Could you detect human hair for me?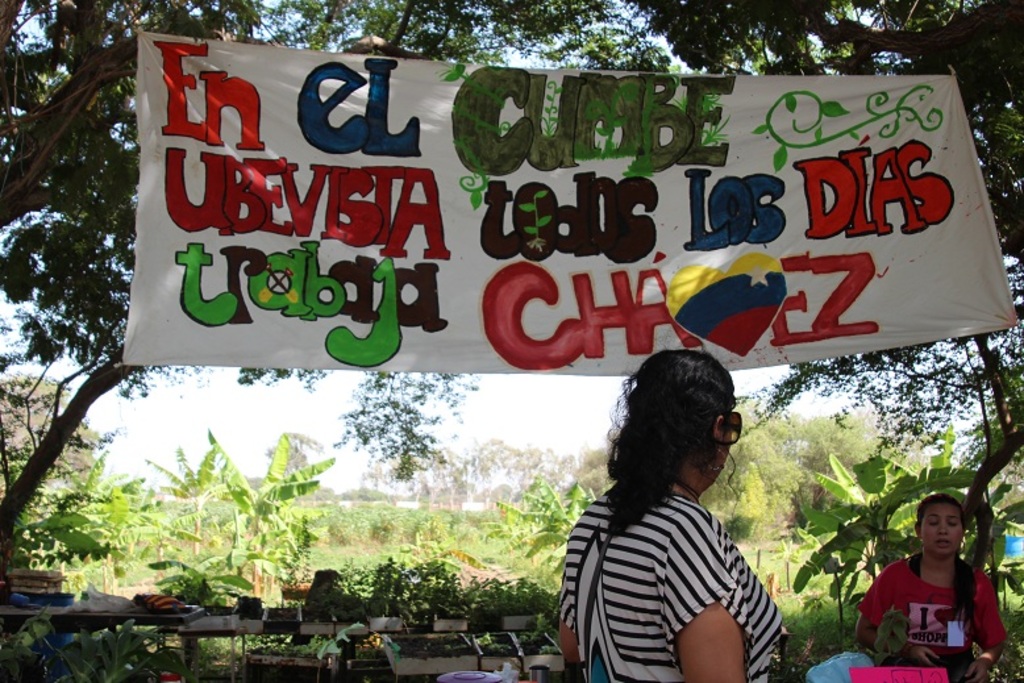
Detection result: {"left": 605, "top": 346, "right": 738, "bottom": 536}.
